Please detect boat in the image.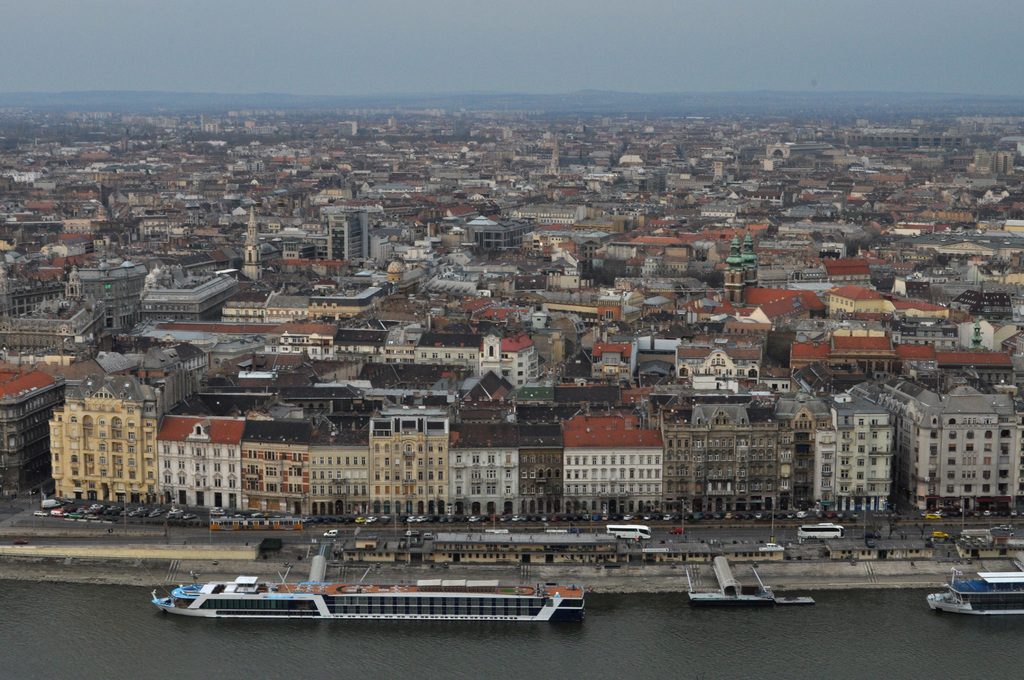
bbox=[927, 562, 1023, 619].
